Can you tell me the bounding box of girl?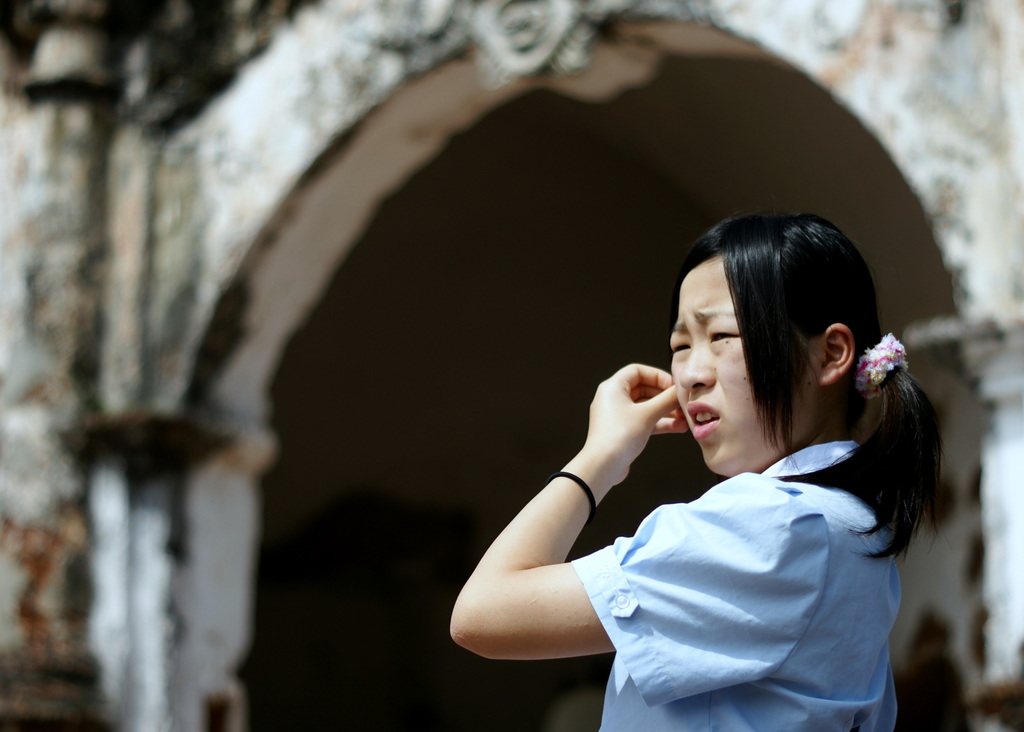
bbox=[447, 210, 942, 731].
